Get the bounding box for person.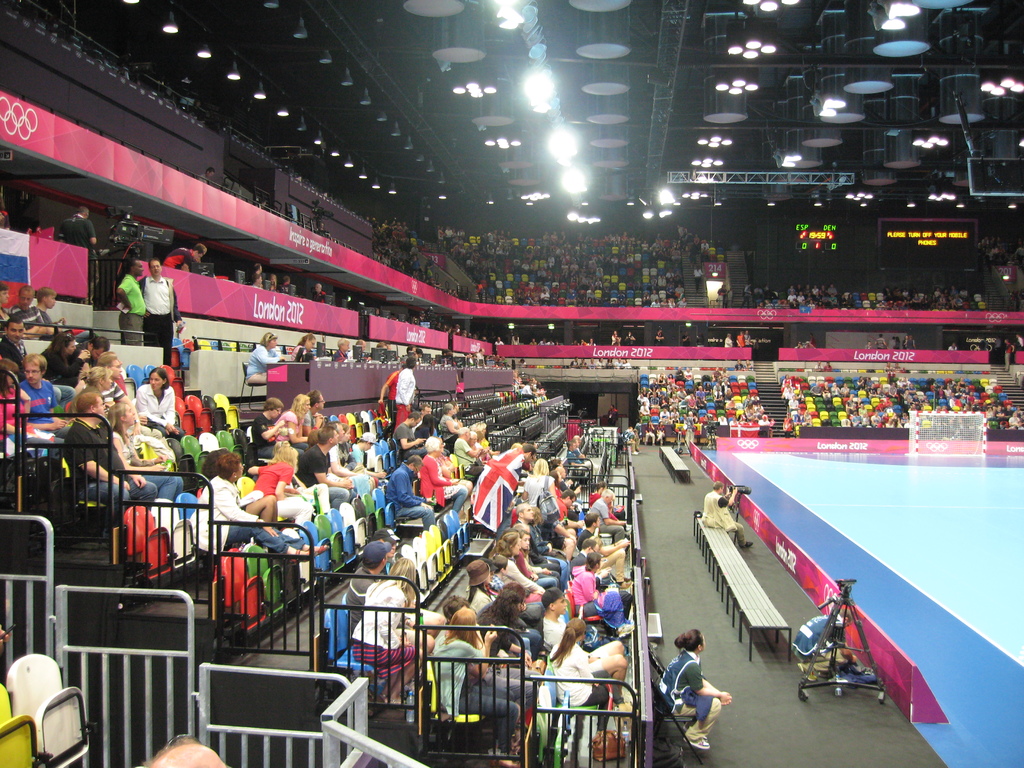
crop(409, 346, 425, 358).
